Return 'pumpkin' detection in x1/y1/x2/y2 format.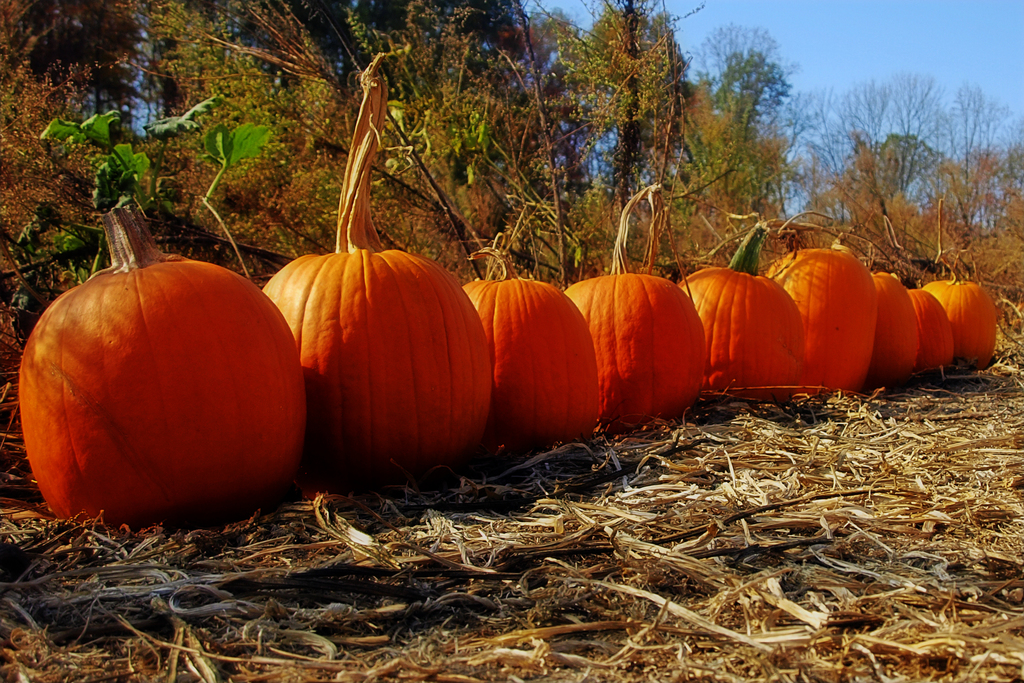
924/262/998/368.
